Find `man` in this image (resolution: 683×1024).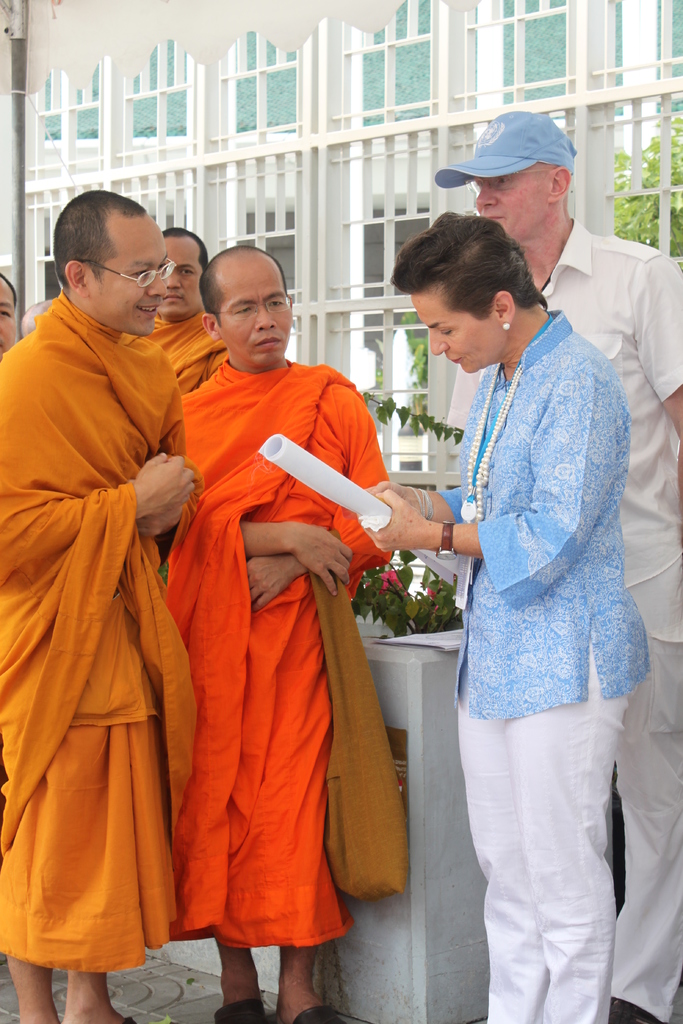
x1=400, y1=129, x2=661, y2=1005.
